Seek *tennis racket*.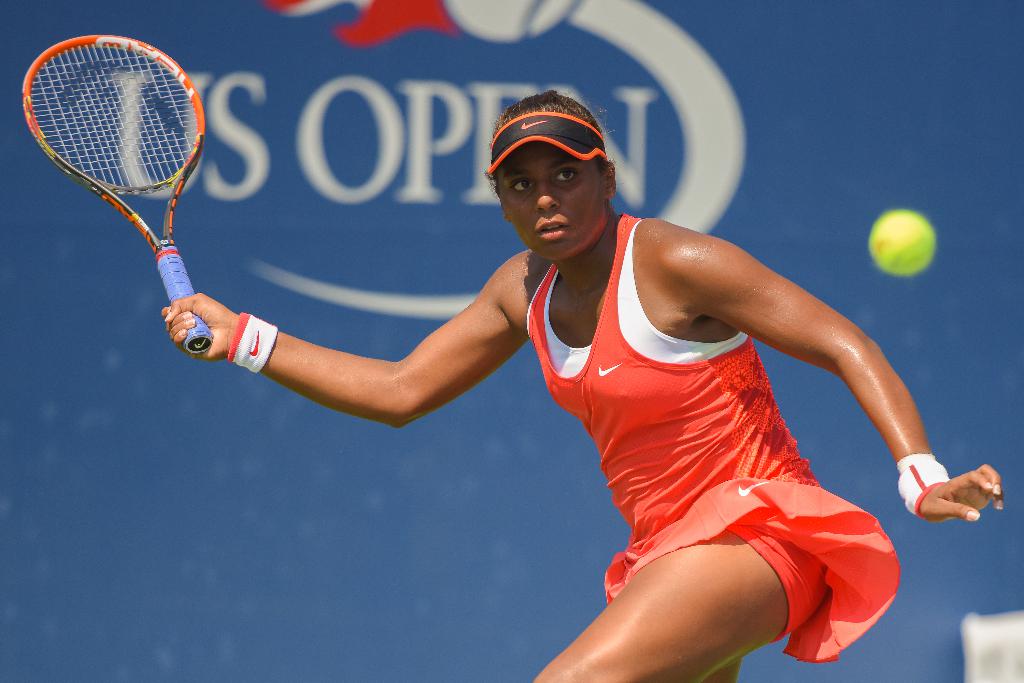
left=22, top=33, right=212, bottom=348.
